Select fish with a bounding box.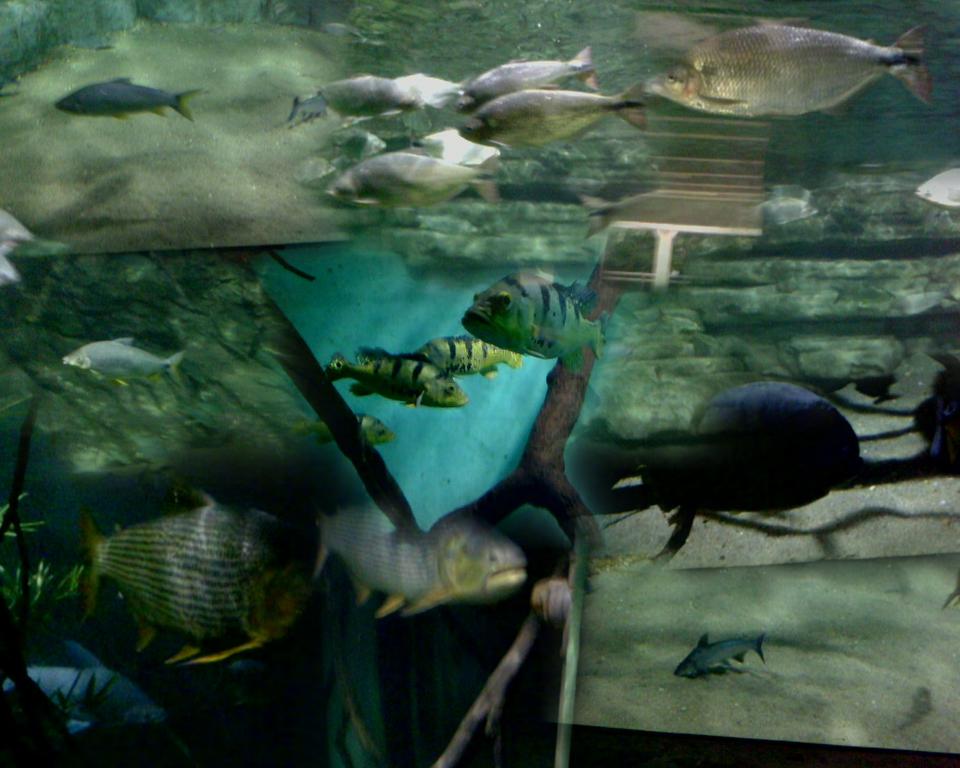
bbox=[626, 11, 942, 127].
